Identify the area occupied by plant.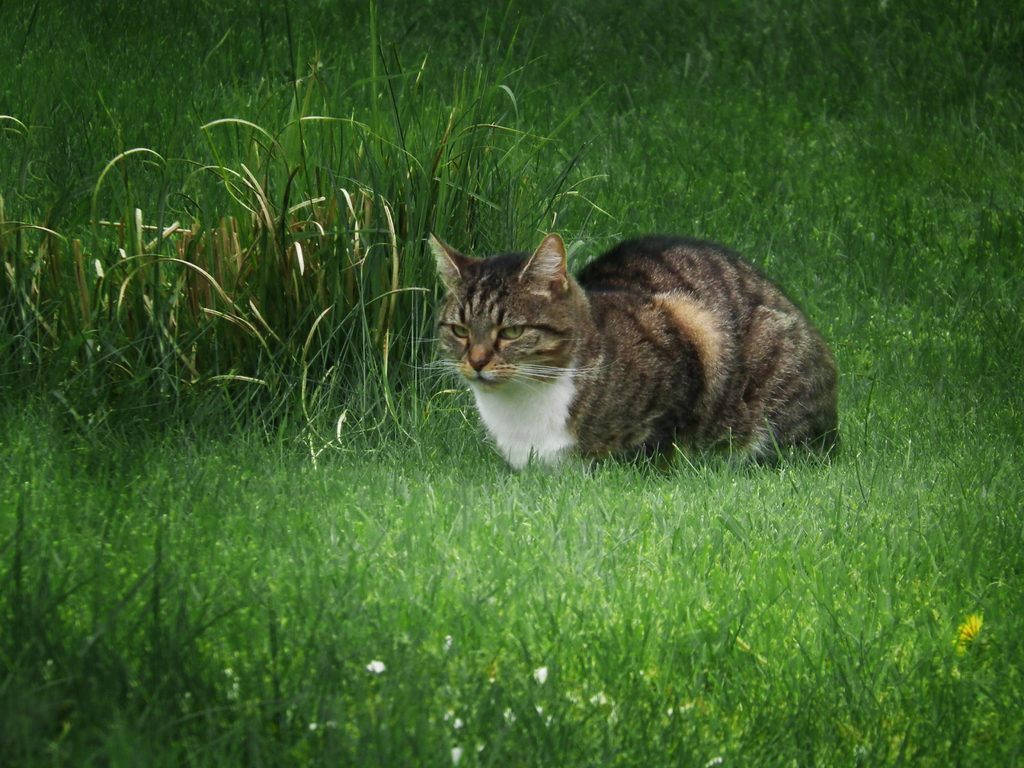
Area: box(1, 0, 630, 442).
